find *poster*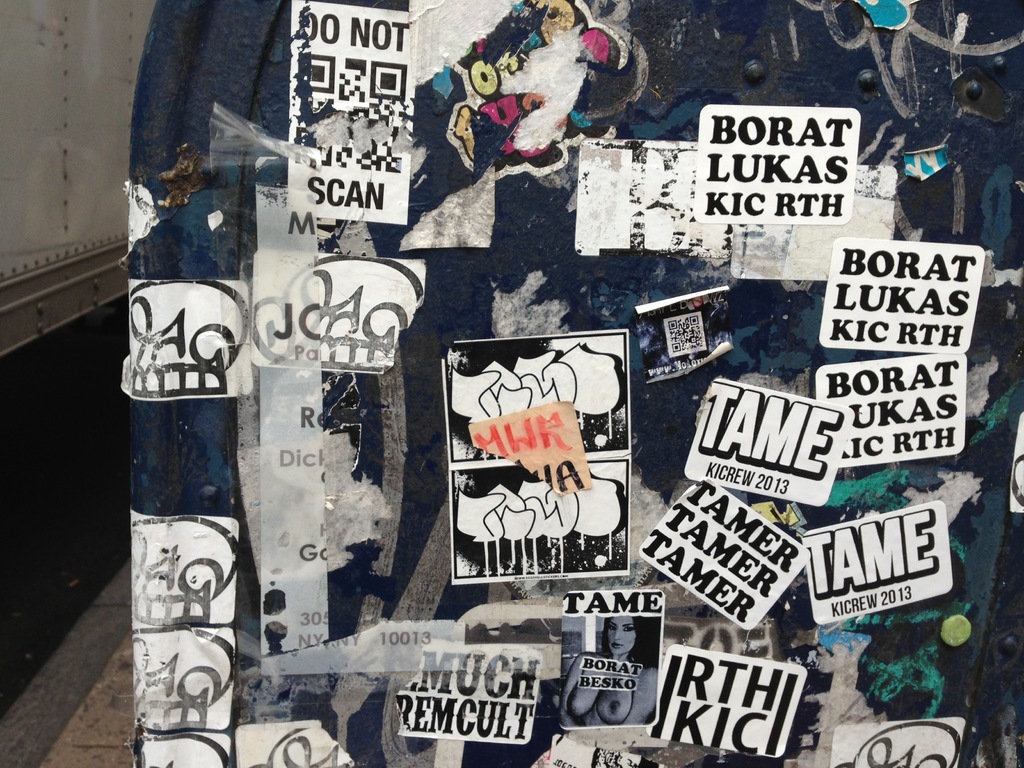
left=115, top=276, right=262, bottom=394
